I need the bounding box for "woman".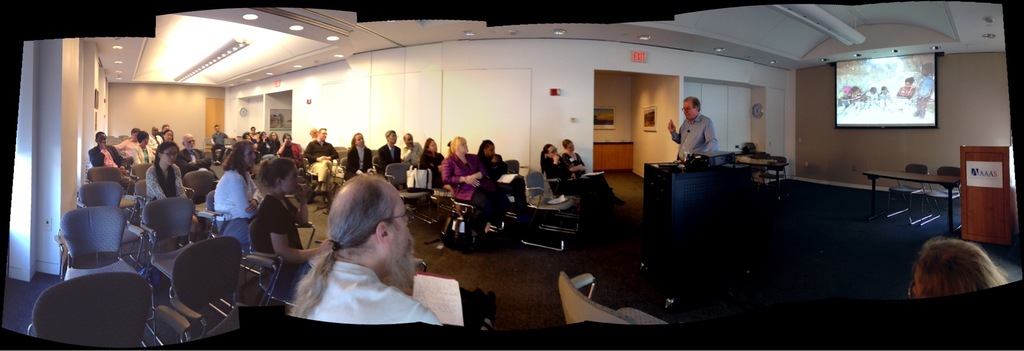
Here it is: [left=476, top=138, right=527, bottom=210].
